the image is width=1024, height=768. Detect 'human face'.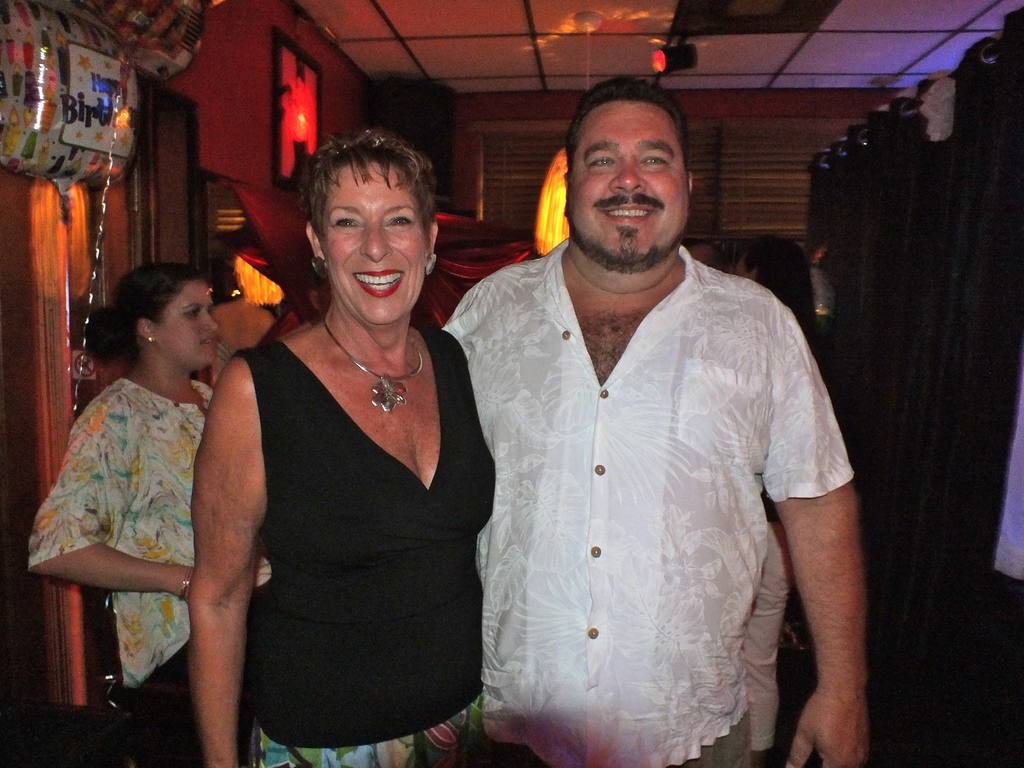
Detection: bbox=(325, 161, 429, 323).
